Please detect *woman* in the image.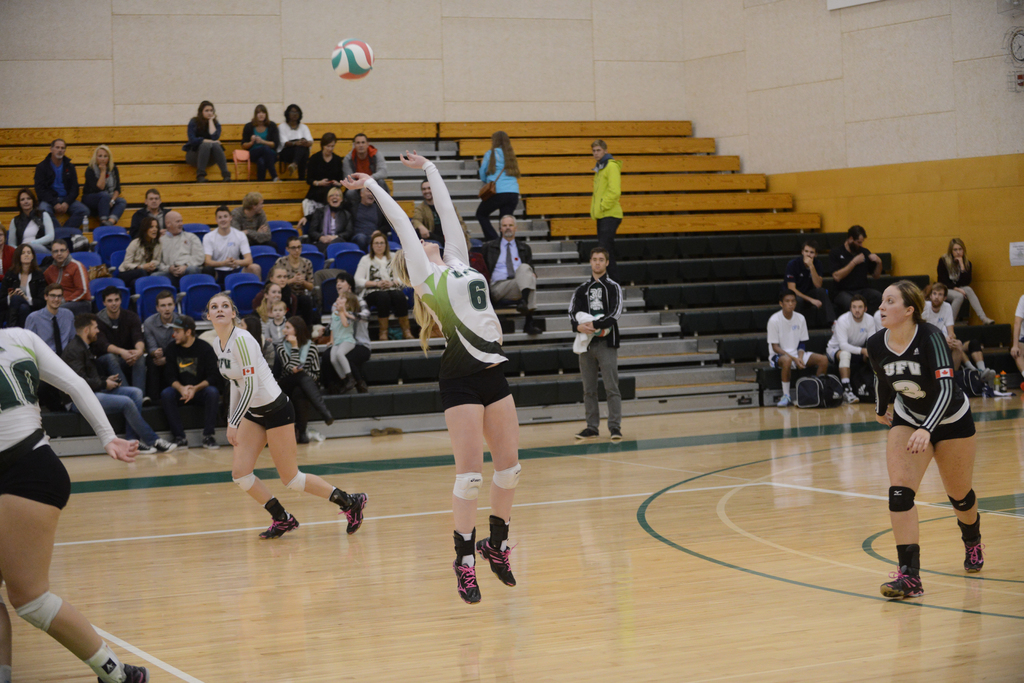
868:284:985:597.
